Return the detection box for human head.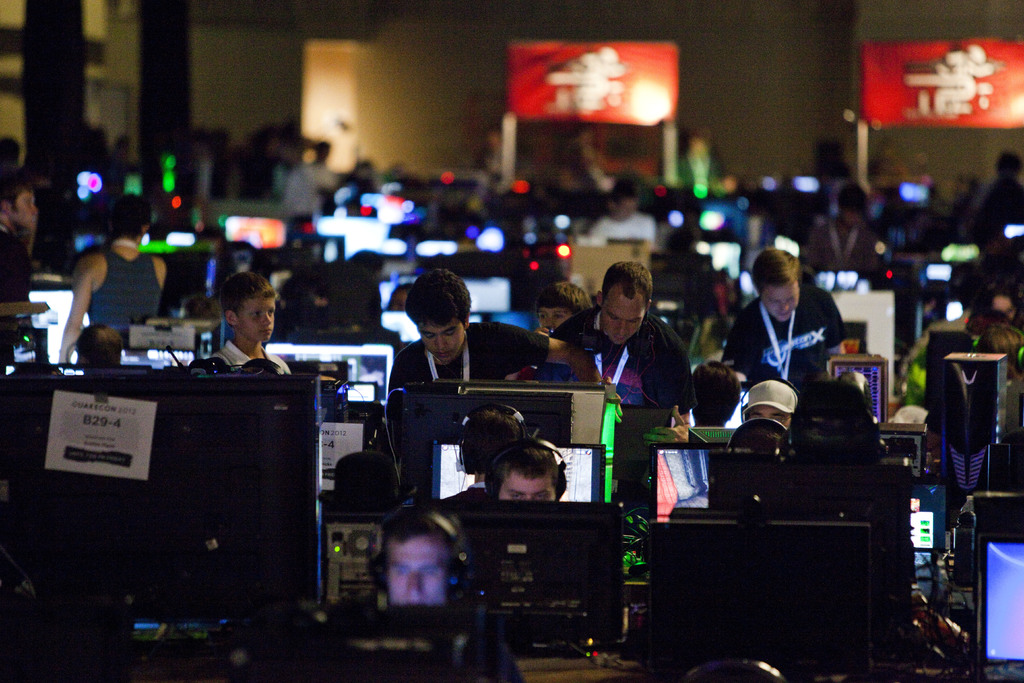
(x1=750, y1=251, x2=803, y2=324).
